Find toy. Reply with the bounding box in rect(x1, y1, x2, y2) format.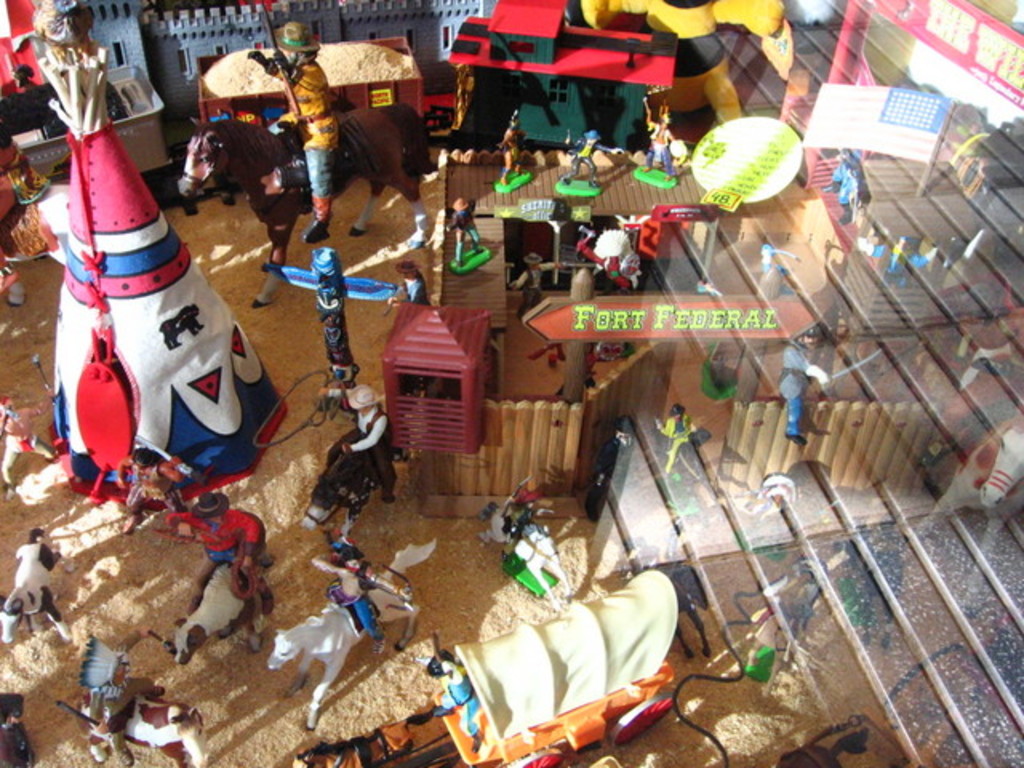
rect(549, 126, 626, 200).
